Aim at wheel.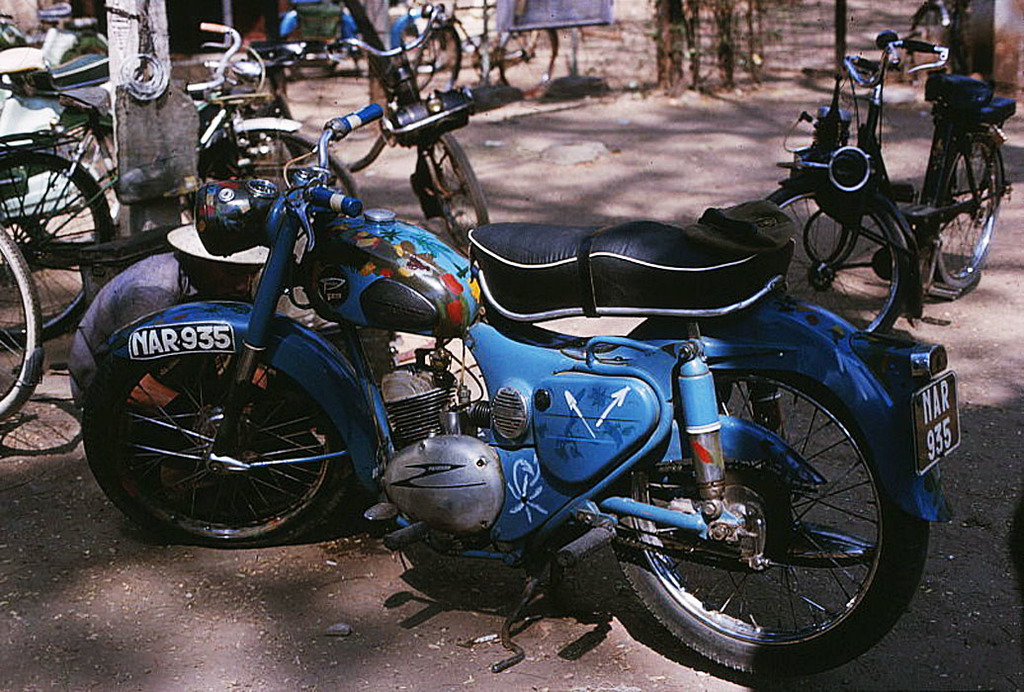
Aimed at bbox=[0, 216, 40, 431].
